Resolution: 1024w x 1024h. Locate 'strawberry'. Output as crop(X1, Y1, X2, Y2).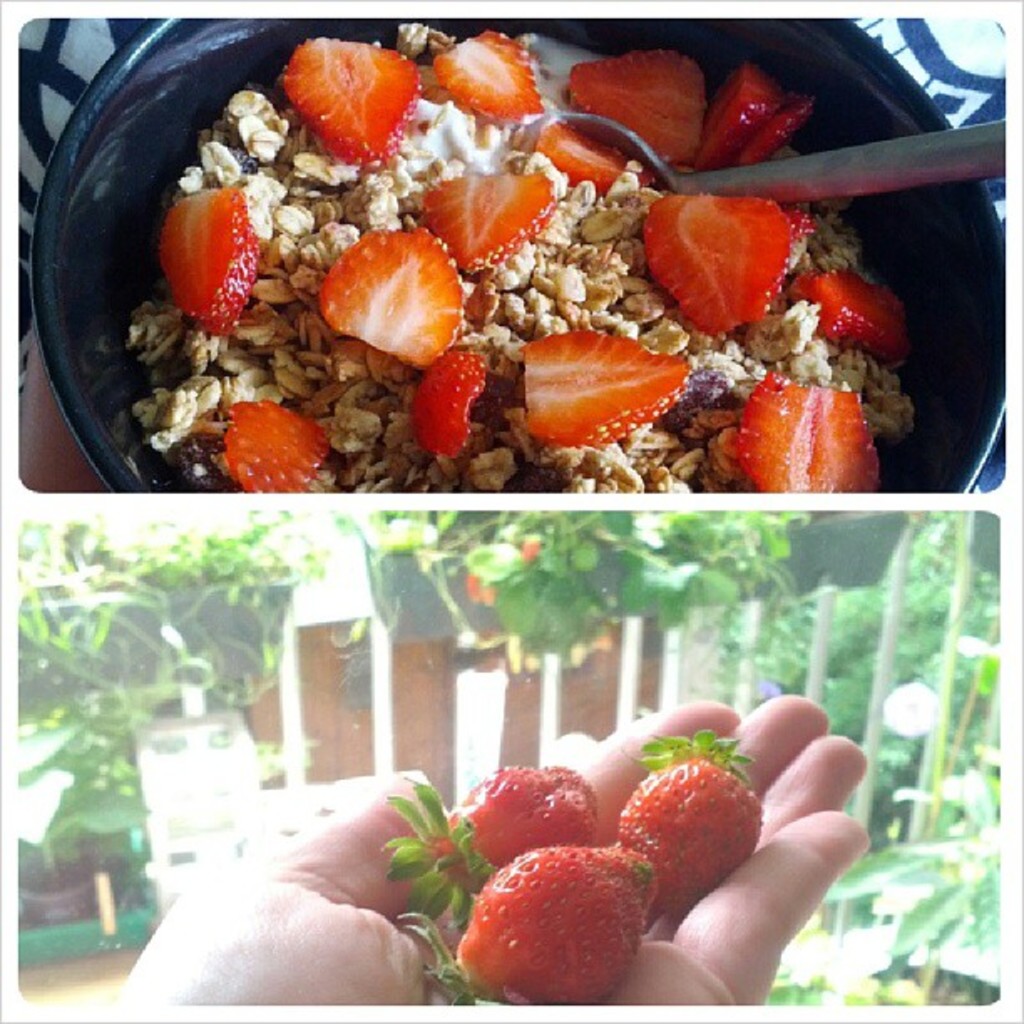
crop(696, 67, 780, 166).
